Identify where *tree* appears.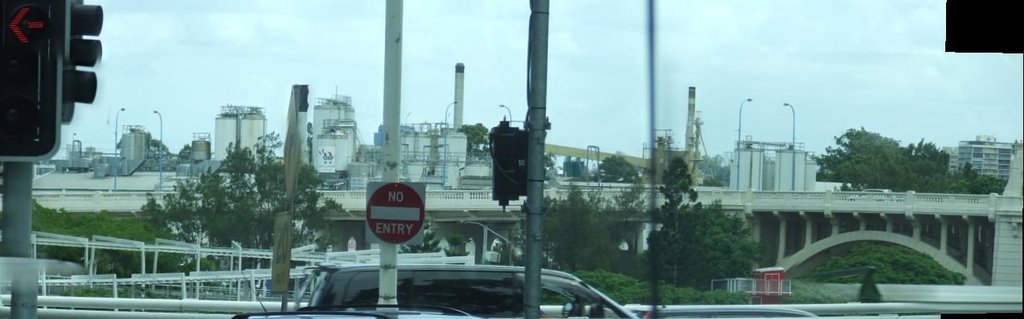
Appears at <box>592,150,640,182</box>.
